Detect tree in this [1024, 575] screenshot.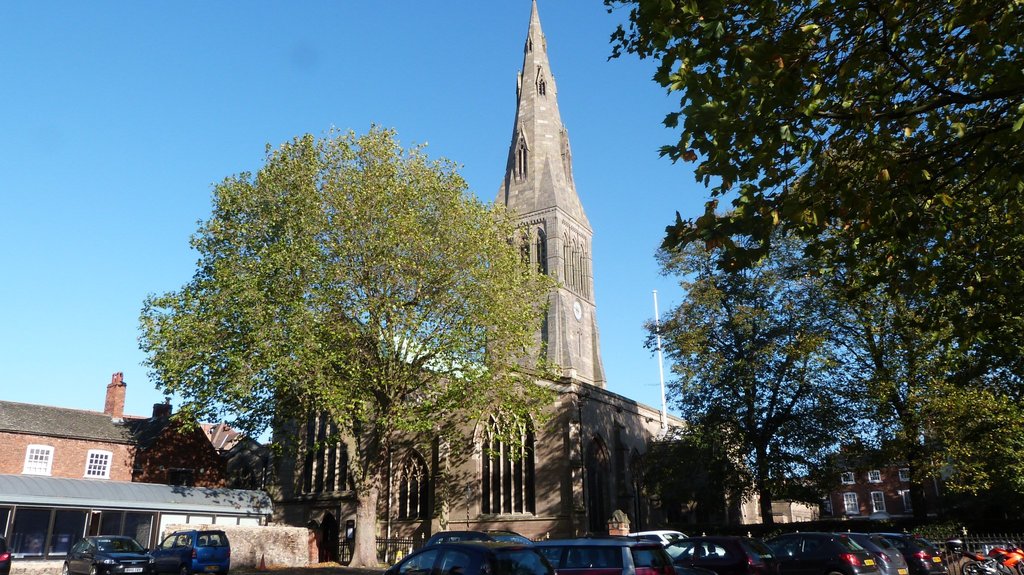
Detection: l=780, t=230, r=936, b=460.
